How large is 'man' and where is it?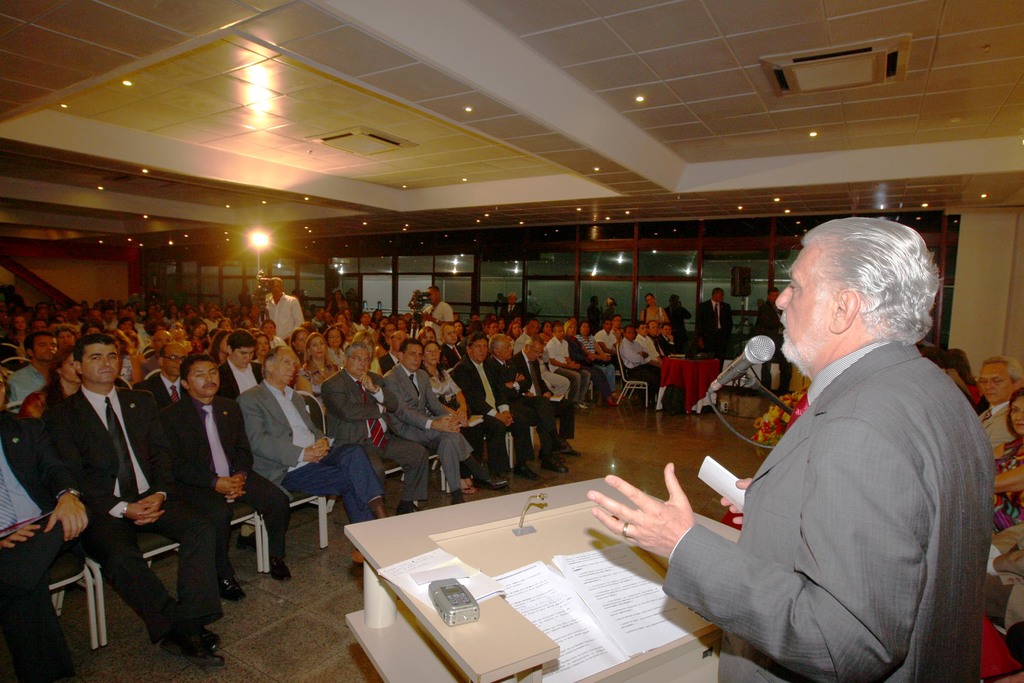
Bounding box: {"left": 132, "top": 339, "right": 198, "bottom": 419}.
